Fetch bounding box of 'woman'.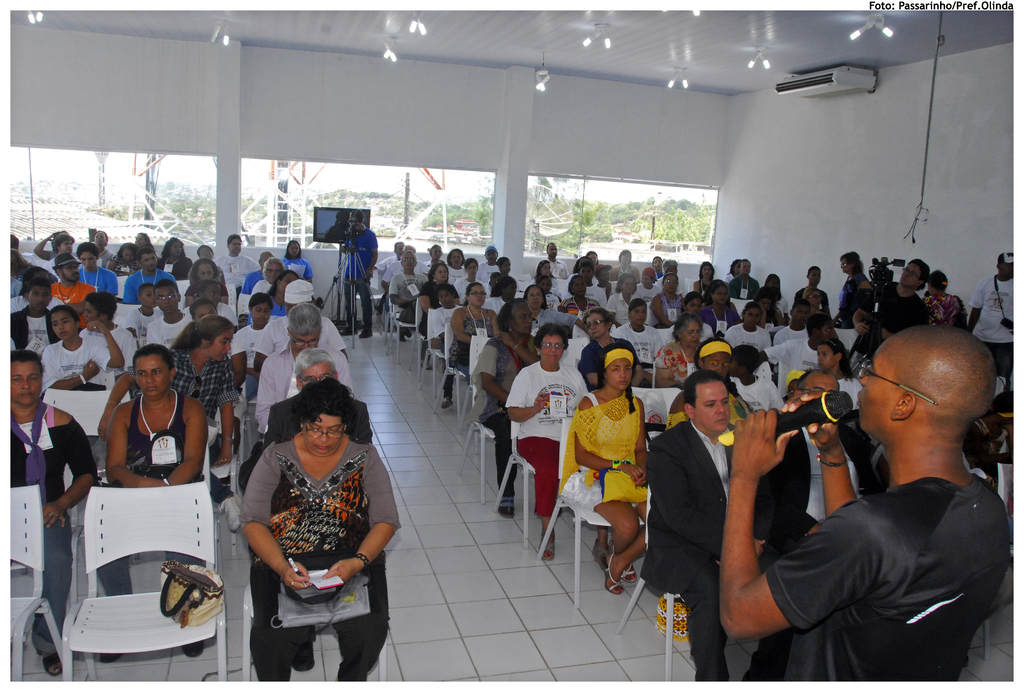
Bbox: x1=252, y1=258, x2=284, y2=294.
